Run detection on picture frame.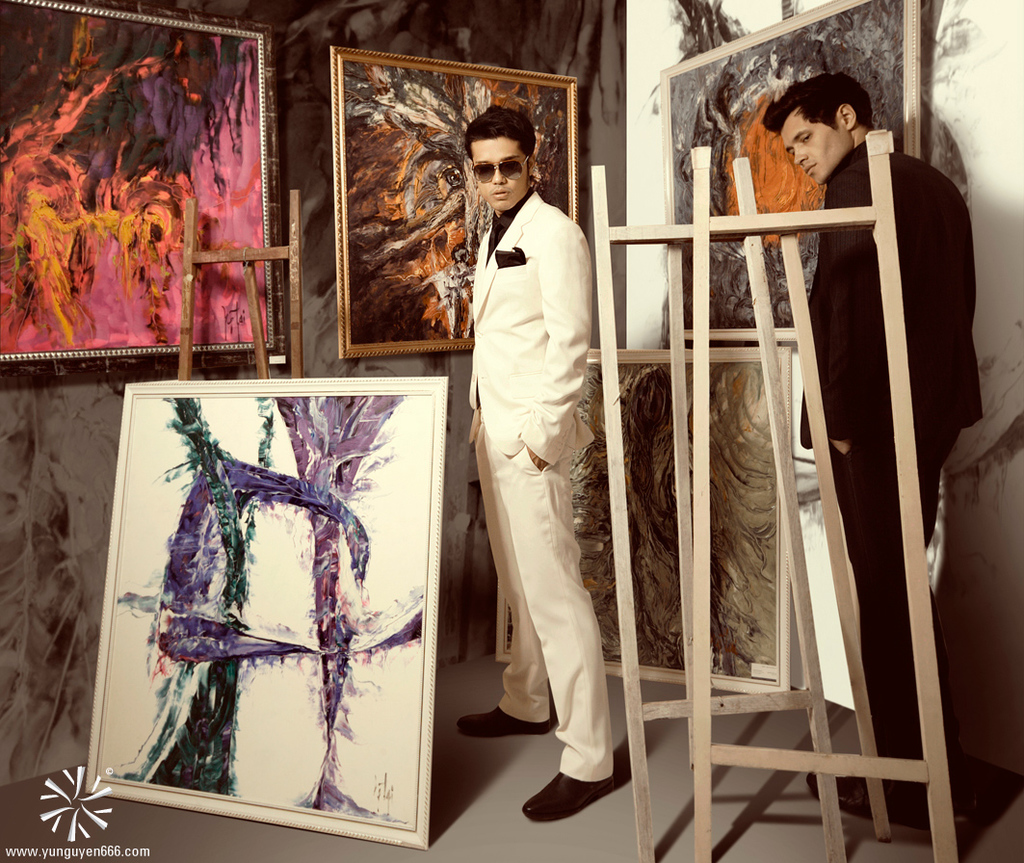
Result: (x1=653, y1=0, x2=934, y2=348).
